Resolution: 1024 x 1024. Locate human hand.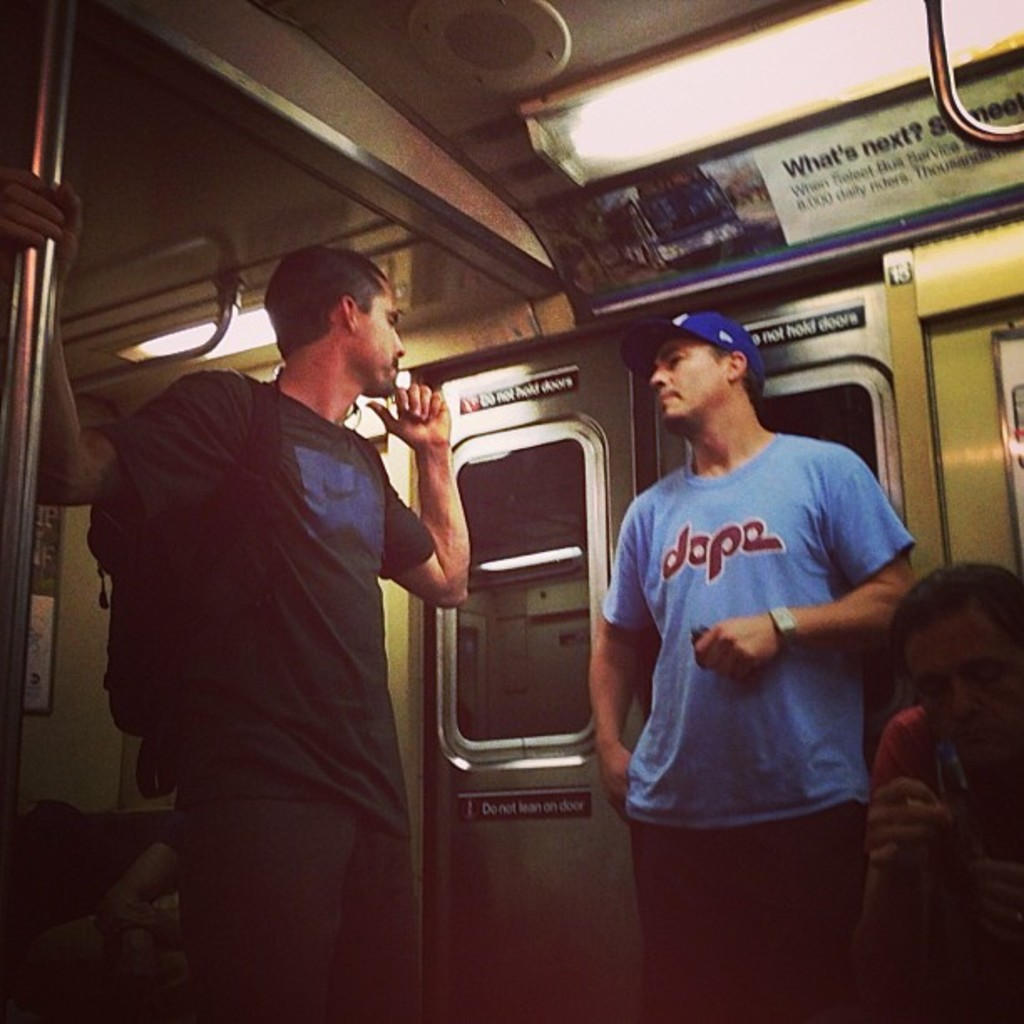
locate(594, 741, 636, 828).
